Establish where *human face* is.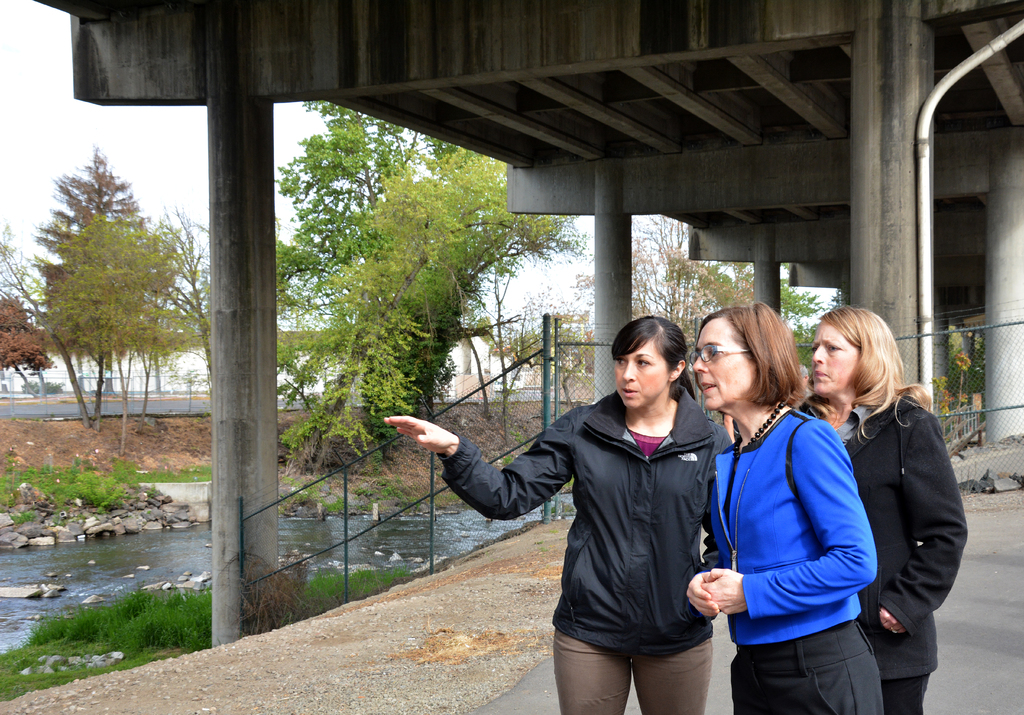
Established at {"x1": 616, "y1": 339, "x2": 669, "y2": 406}.
